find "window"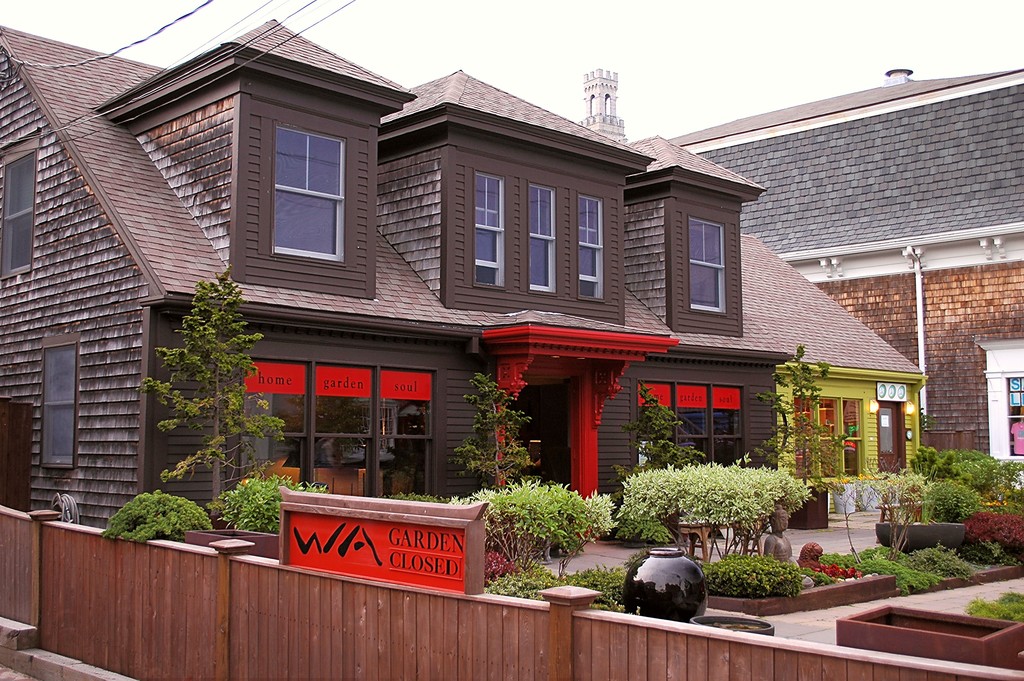
locate(0, 133, 41, 281)
